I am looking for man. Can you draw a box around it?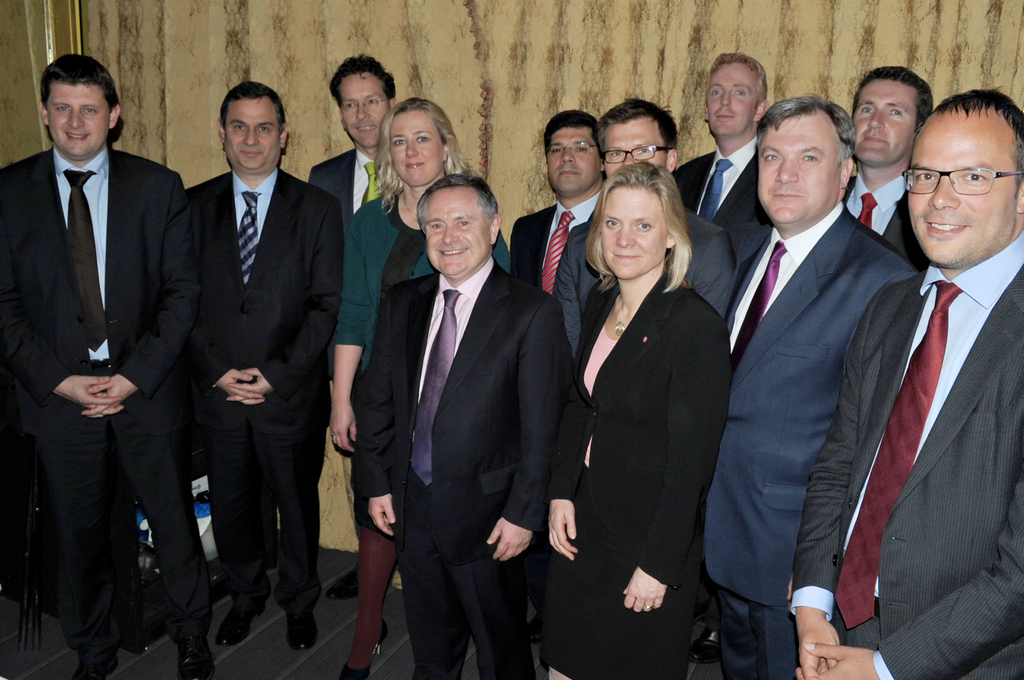
Sure, the bounding box is <box>664,51,776,287</box>.
